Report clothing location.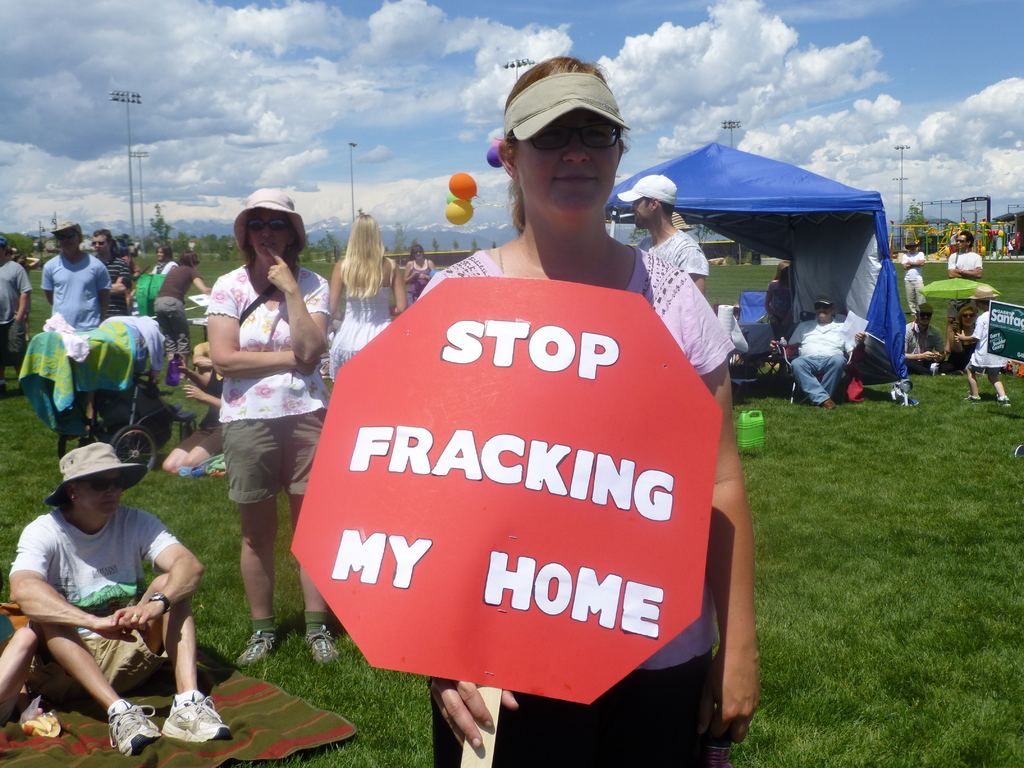
Report: bbox(180, 206, 338, 502).
